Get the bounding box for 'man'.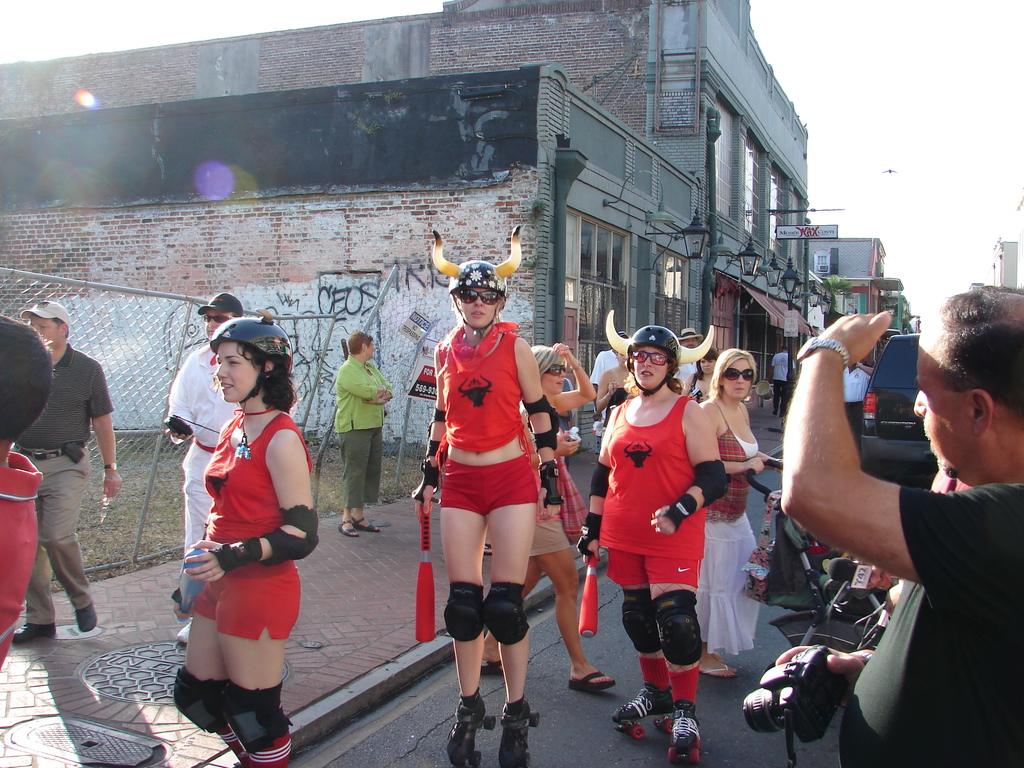
left=5, top=297, right=123, bottom=646.
